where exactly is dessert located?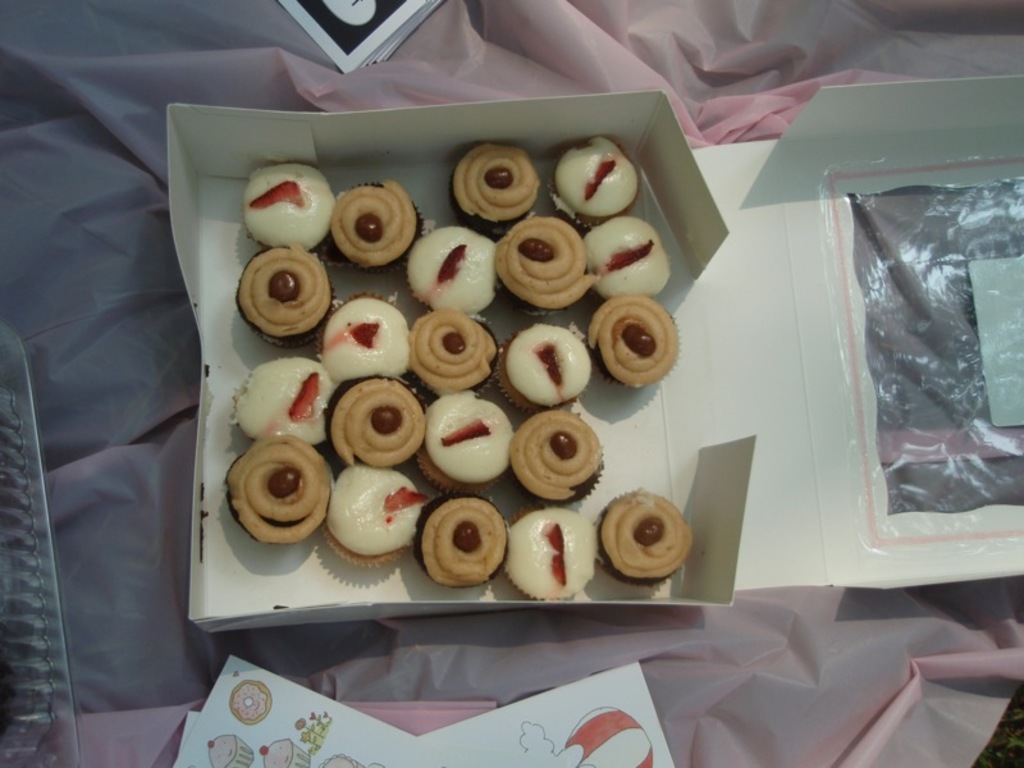
Its bounding box is box=[229, 439, 321, 532].
